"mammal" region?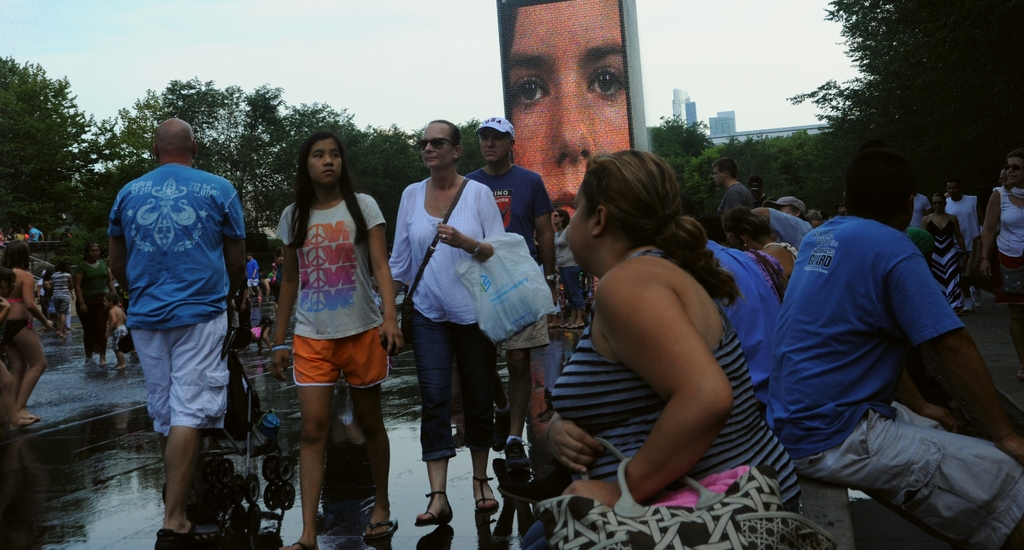
left=503, top=0, right=627, bottom=235
